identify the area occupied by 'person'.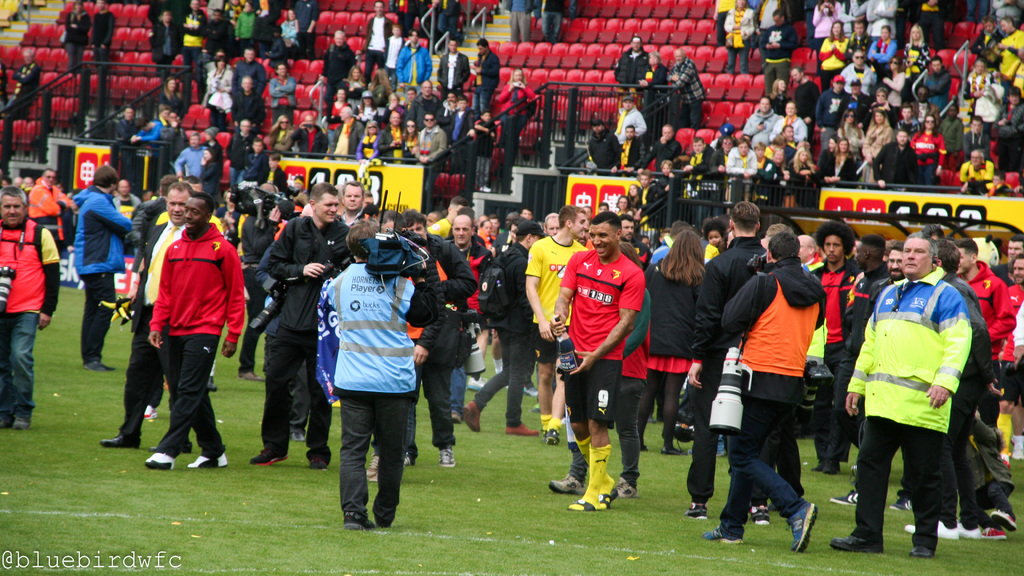
Area: x1=545 y1=0 x2=565 y2=35.
